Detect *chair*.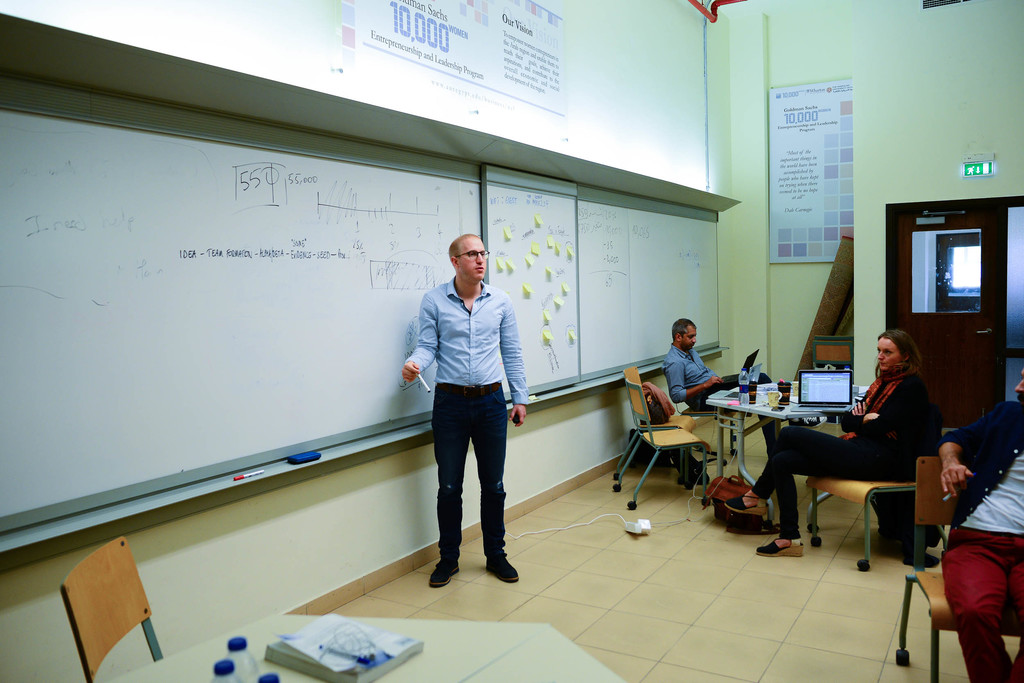
Detected at [614,367,698,484].
